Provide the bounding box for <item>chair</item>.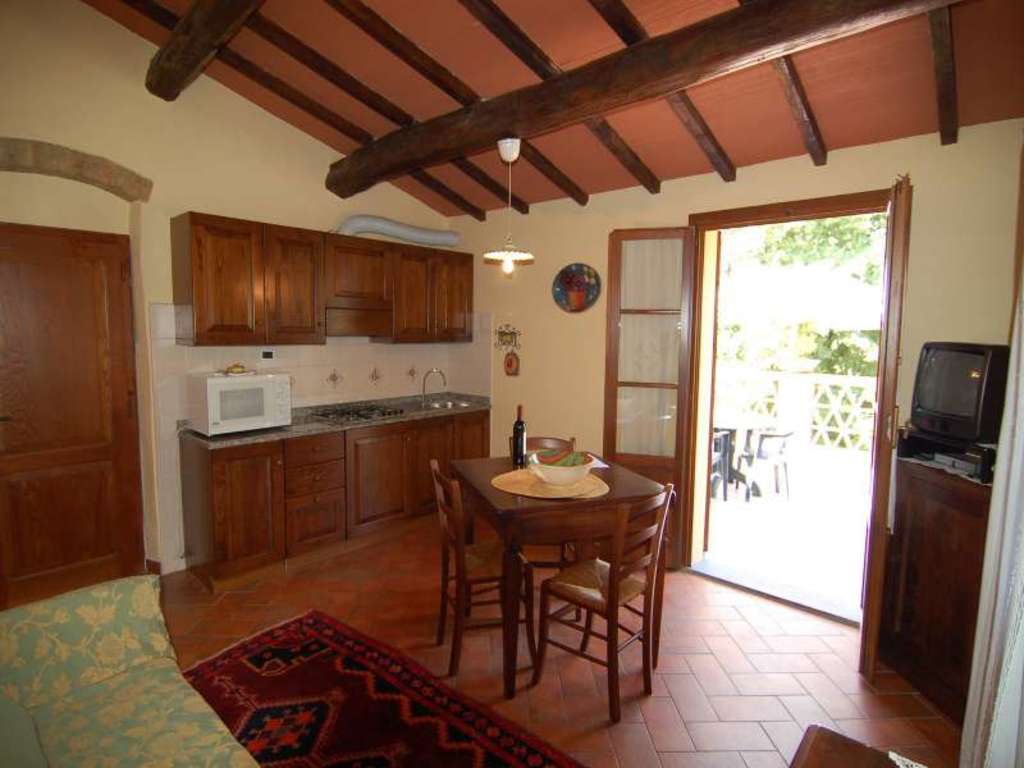
x1=735 y1=425 x2=796 y2=503.
